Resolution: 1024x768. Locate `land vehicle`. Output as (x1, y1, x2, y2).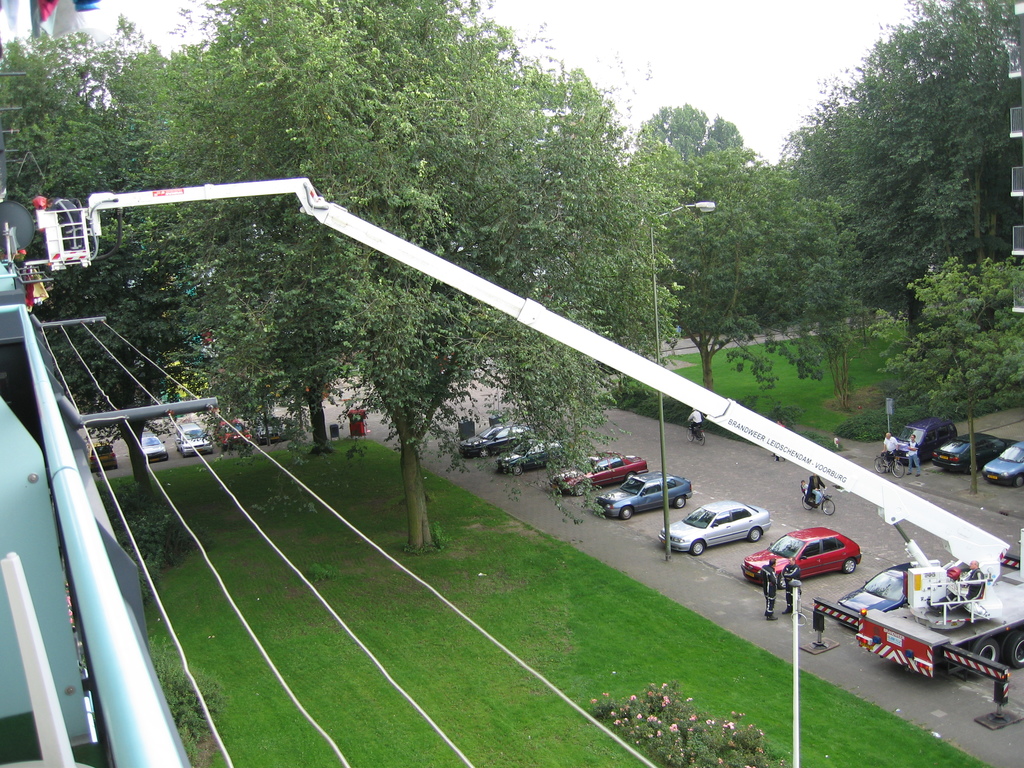
(928, 433, 1010, 473).
